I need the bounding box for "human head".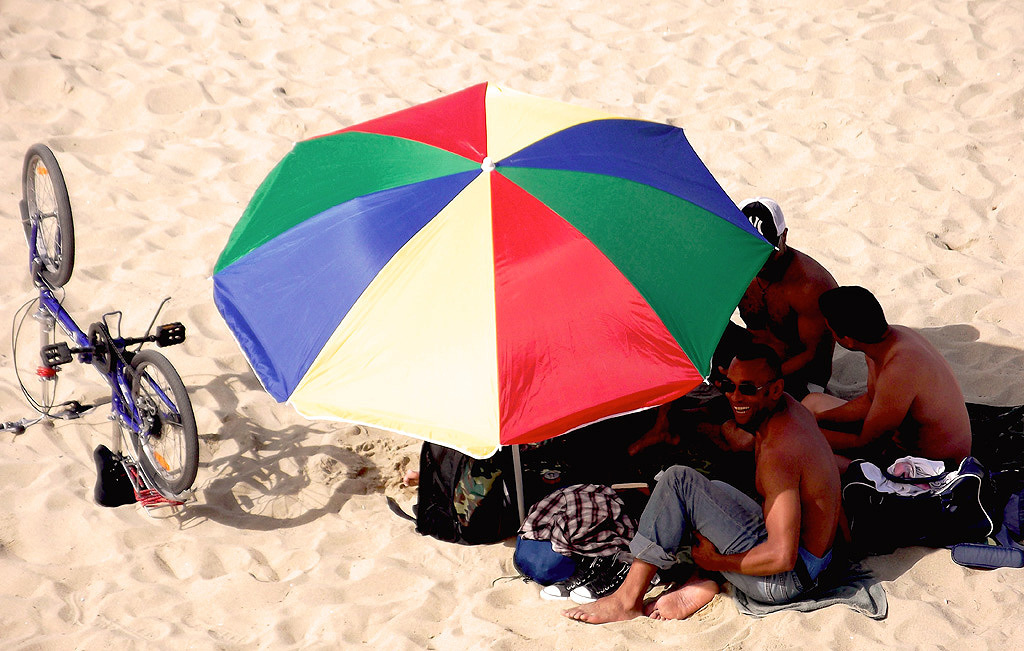
Here it is: box=[735, 198, 788, 278].
